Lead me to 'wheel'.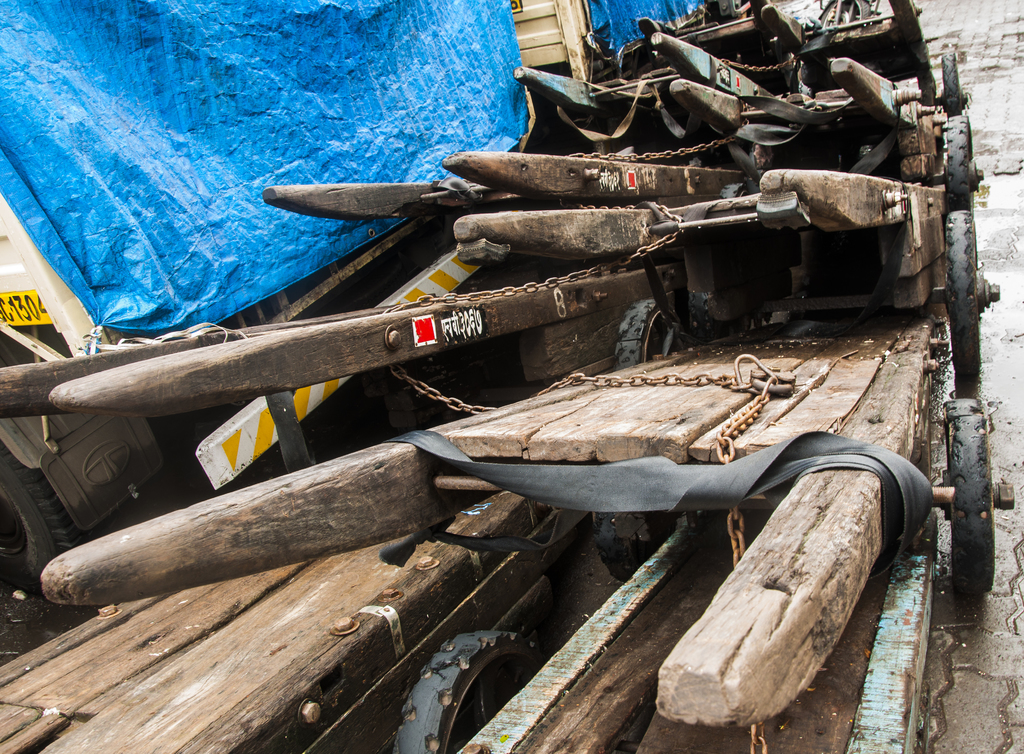
Lead to <region>948, 390, 998, 605</region>.
